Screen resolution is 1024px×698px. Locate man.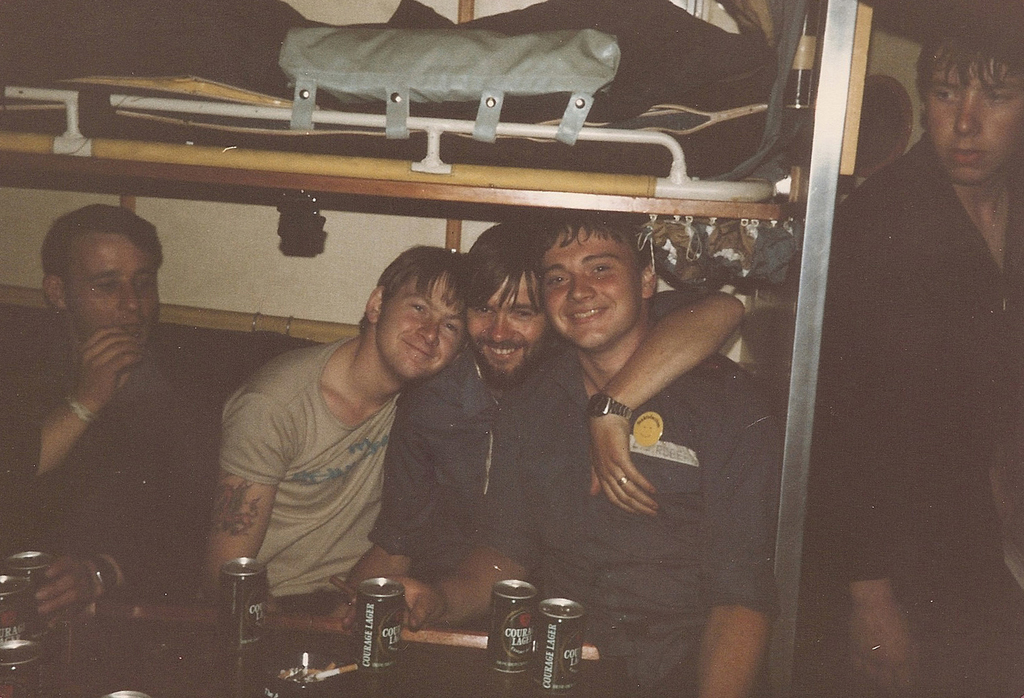
l=364, t=202, r=769, b=697.
